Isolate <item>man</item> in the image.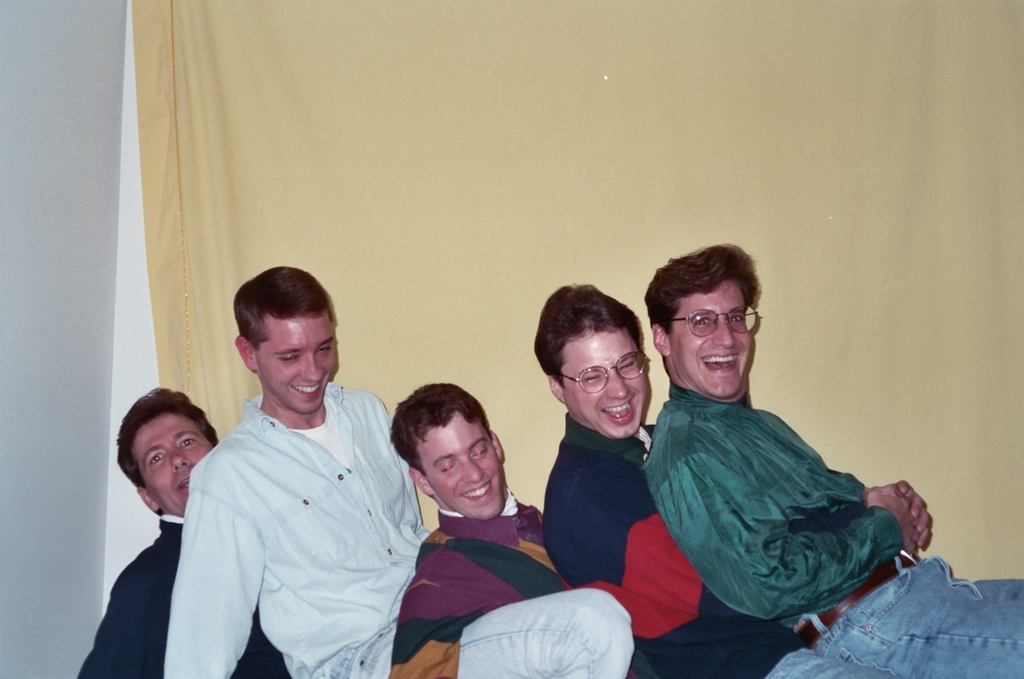
Isolated region: [533, 280, 898, 678].
